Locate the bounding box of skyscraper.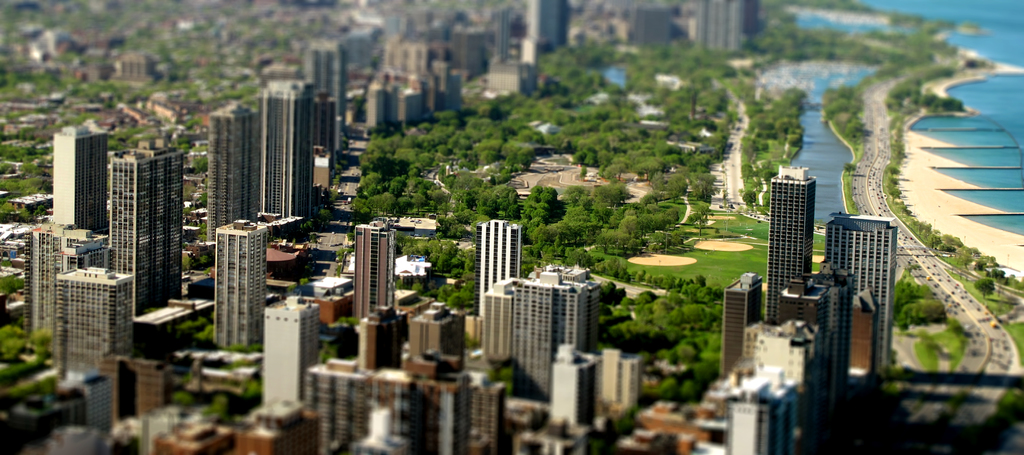
Bounding box: l=367, t=81, r=390, b=135.
